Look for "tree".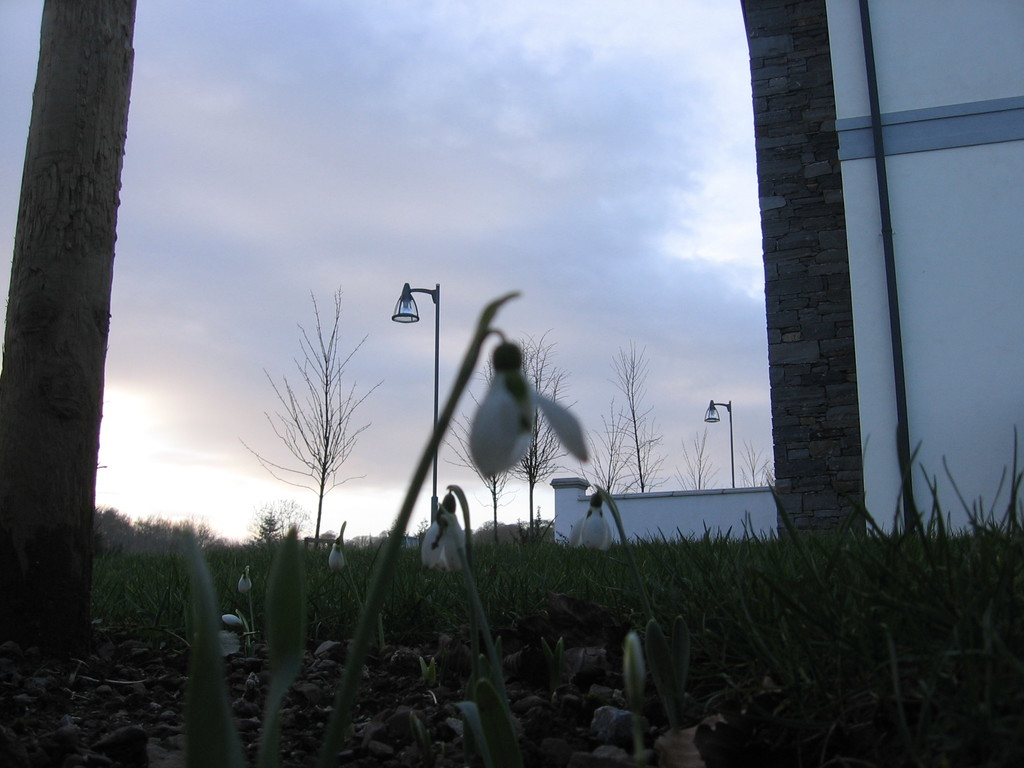
Found: 673 403 717 500.
